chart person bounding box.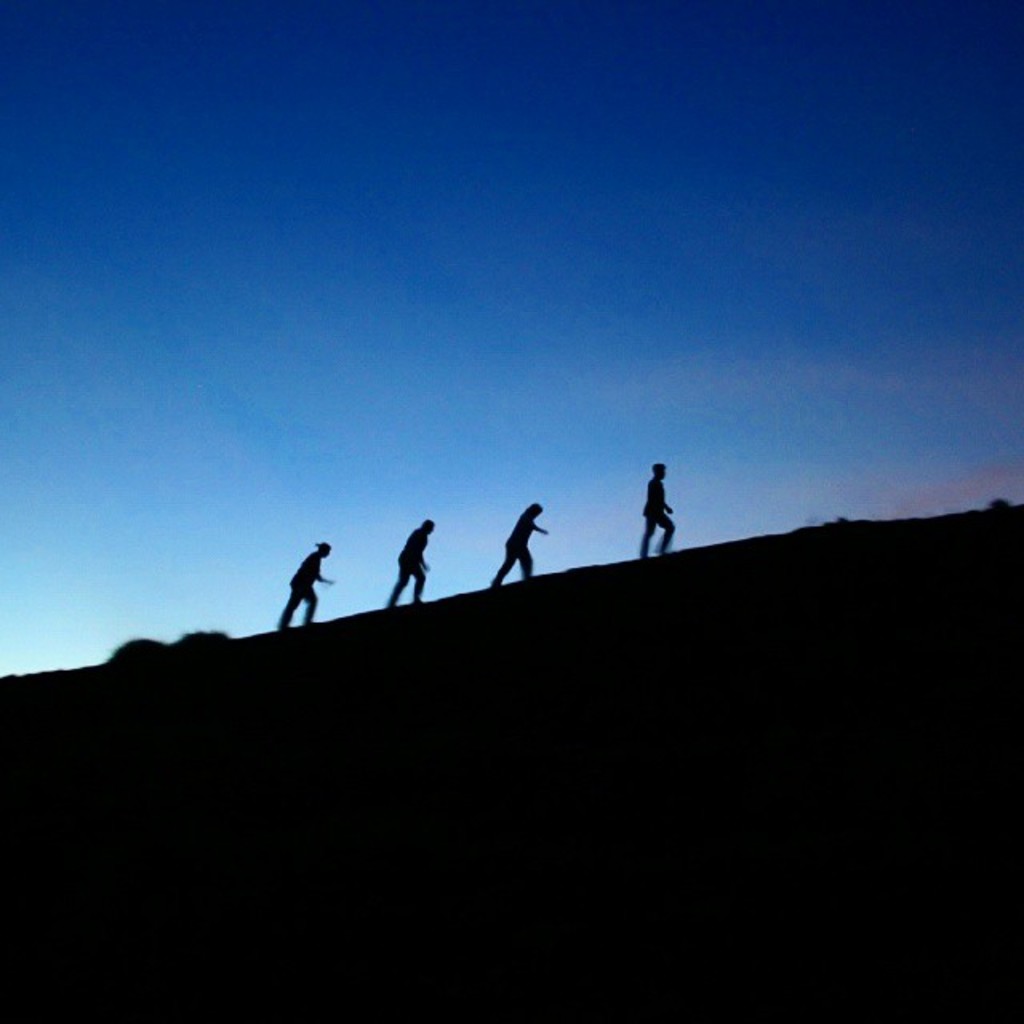
Charted: [275, 541, 333, 624].
